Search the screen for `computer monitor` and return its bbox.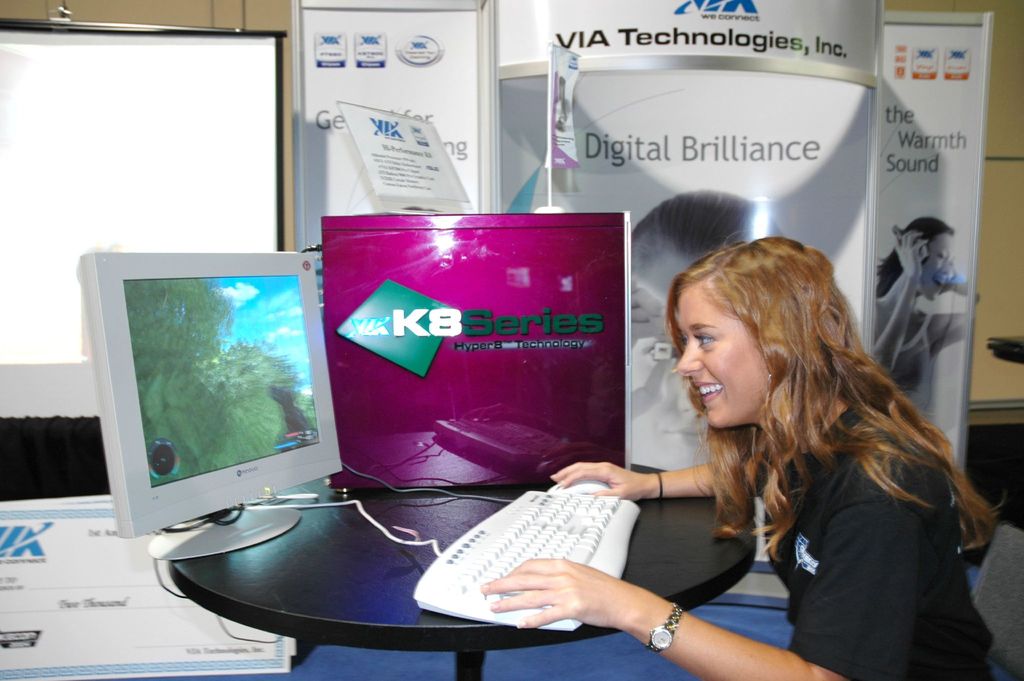
Found: [72, 252, 341, 559].
